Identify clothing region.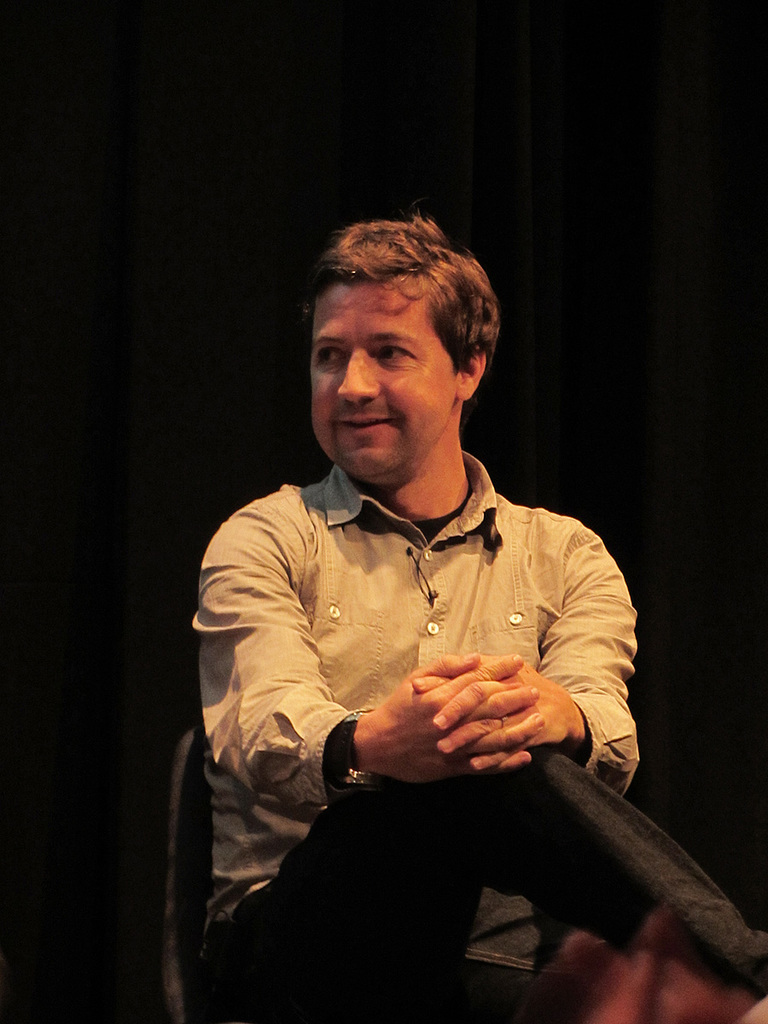
Region: (x1=189, y1=460, x2=767, y2=1023).
